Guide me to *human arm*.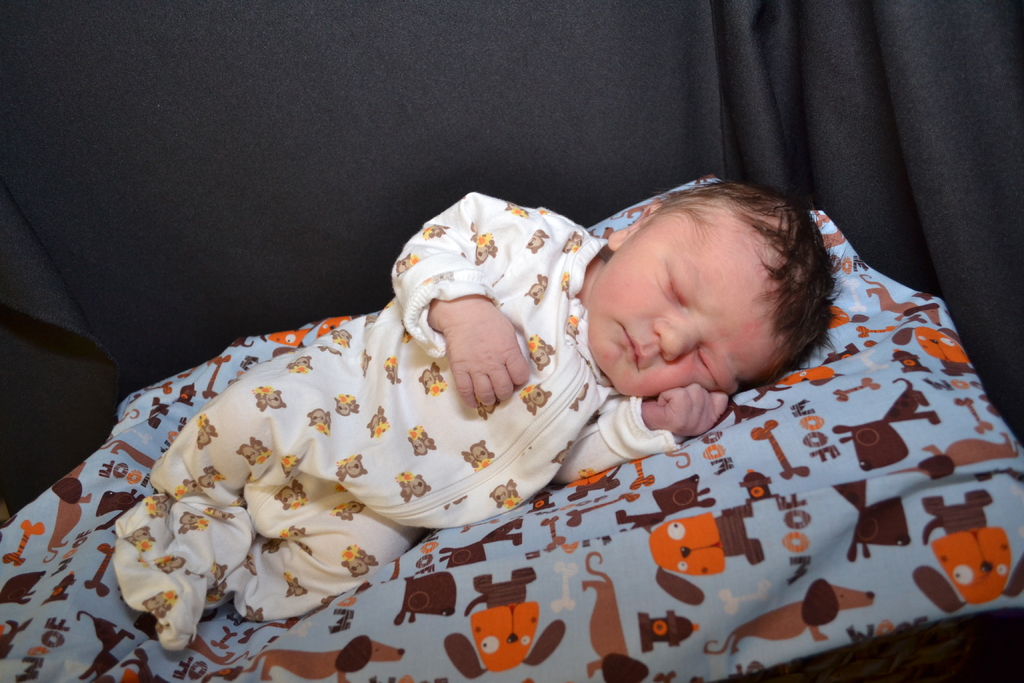
Guidance: bbox(555, 384, 728, 483).
